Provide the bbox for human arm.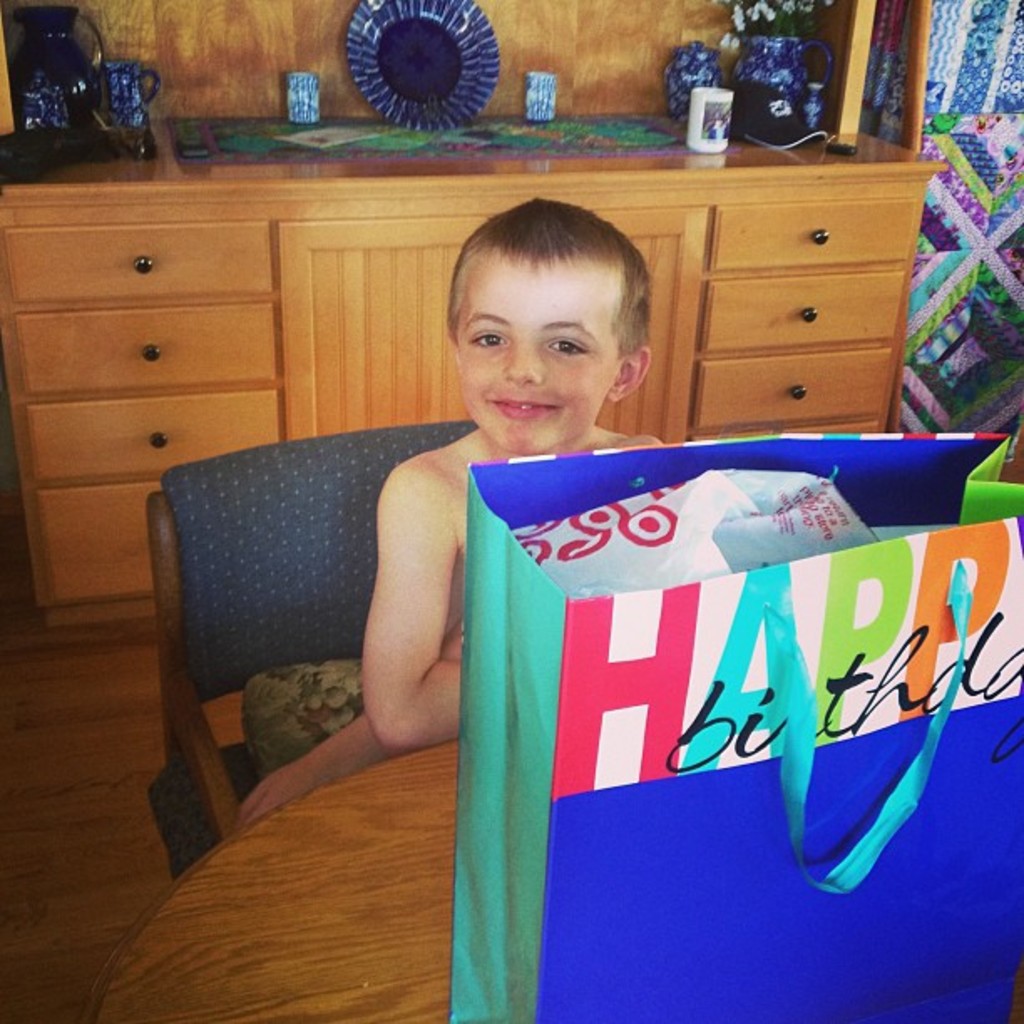
{"left": 229, "top": 627, "right": 475, "bottom": 832}.
